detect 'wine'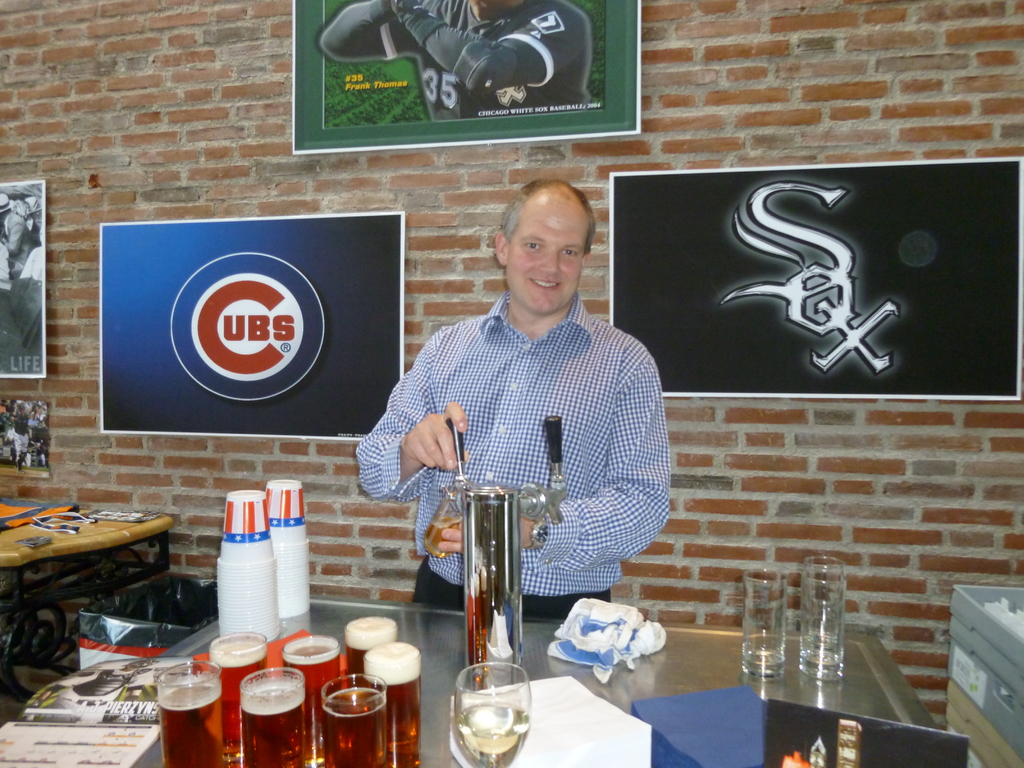
locate(158, 669, 221, 765)
